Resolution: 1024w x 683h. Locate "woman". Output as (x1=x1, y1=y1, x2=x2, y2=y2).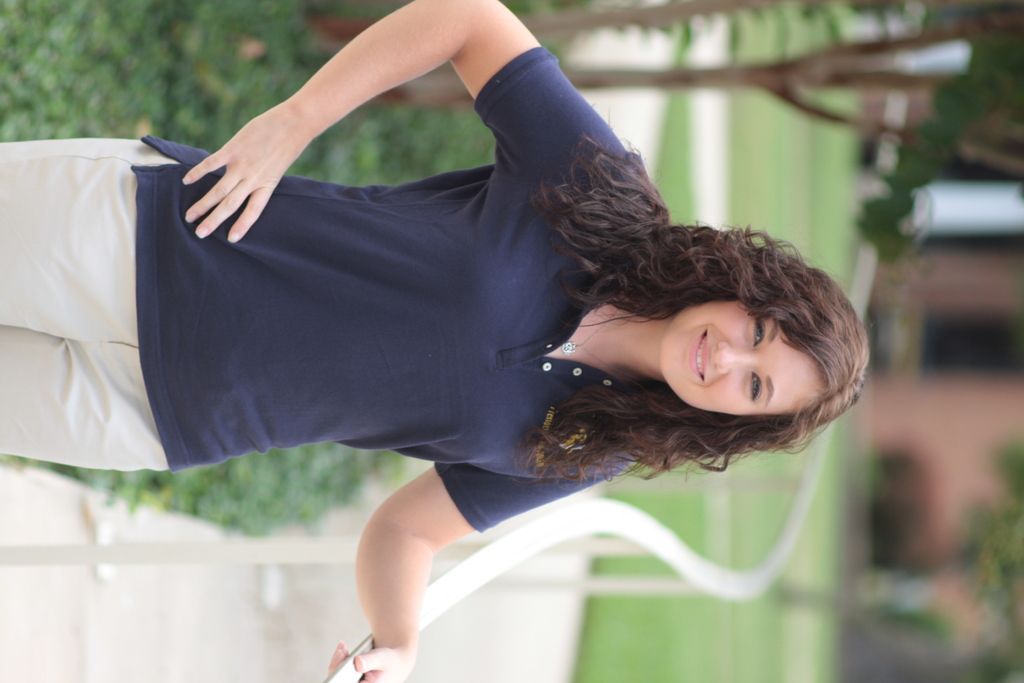
(x1=0, y1=0, x2=870, y2=682).
